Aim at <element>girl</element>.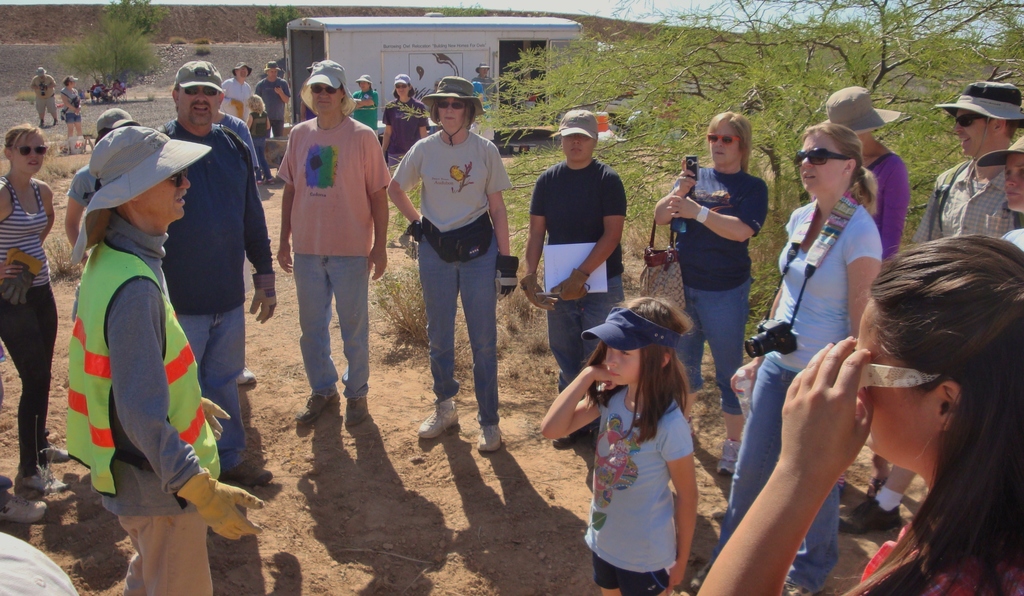
Aimed at <box>60,70,88,163</box>.
